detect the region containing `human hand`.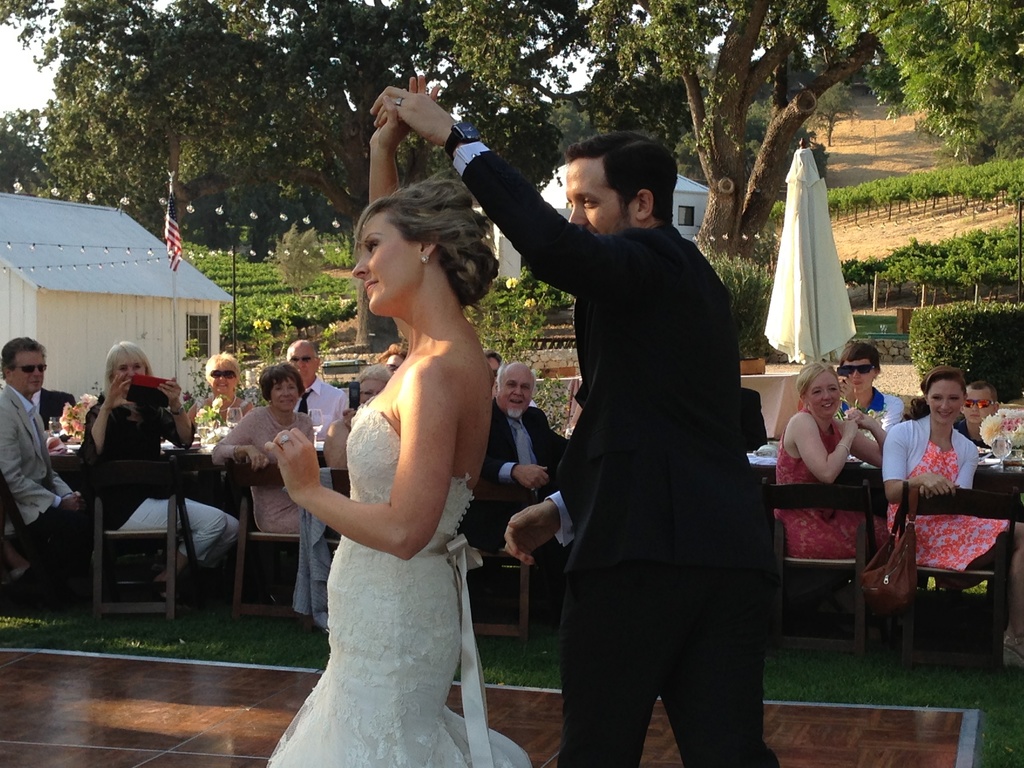
(61,490,90,516).
